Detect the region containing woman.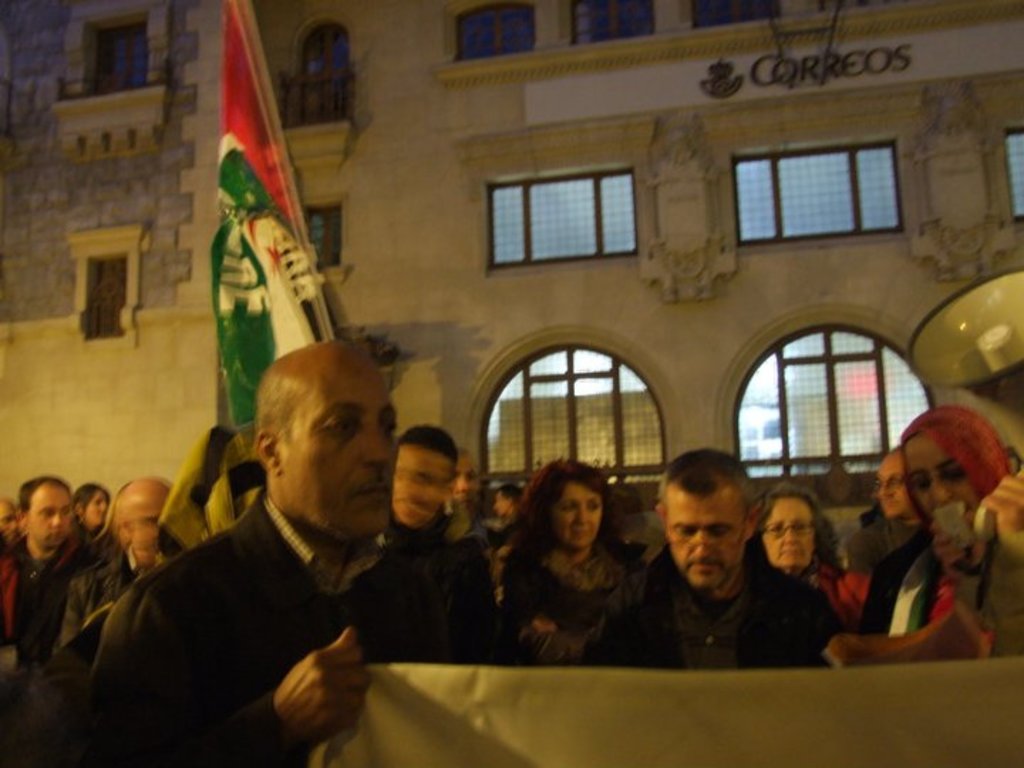
bbox=[75, 479, 112, 545].
